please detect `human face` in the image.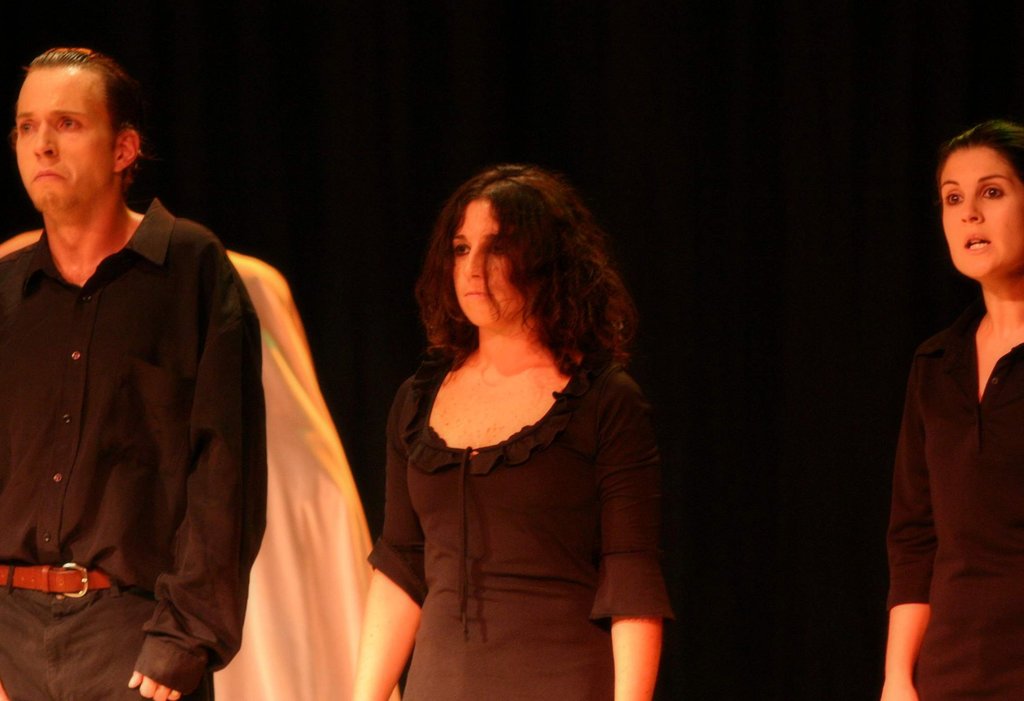
crop(940, 147, 1023, 284).
